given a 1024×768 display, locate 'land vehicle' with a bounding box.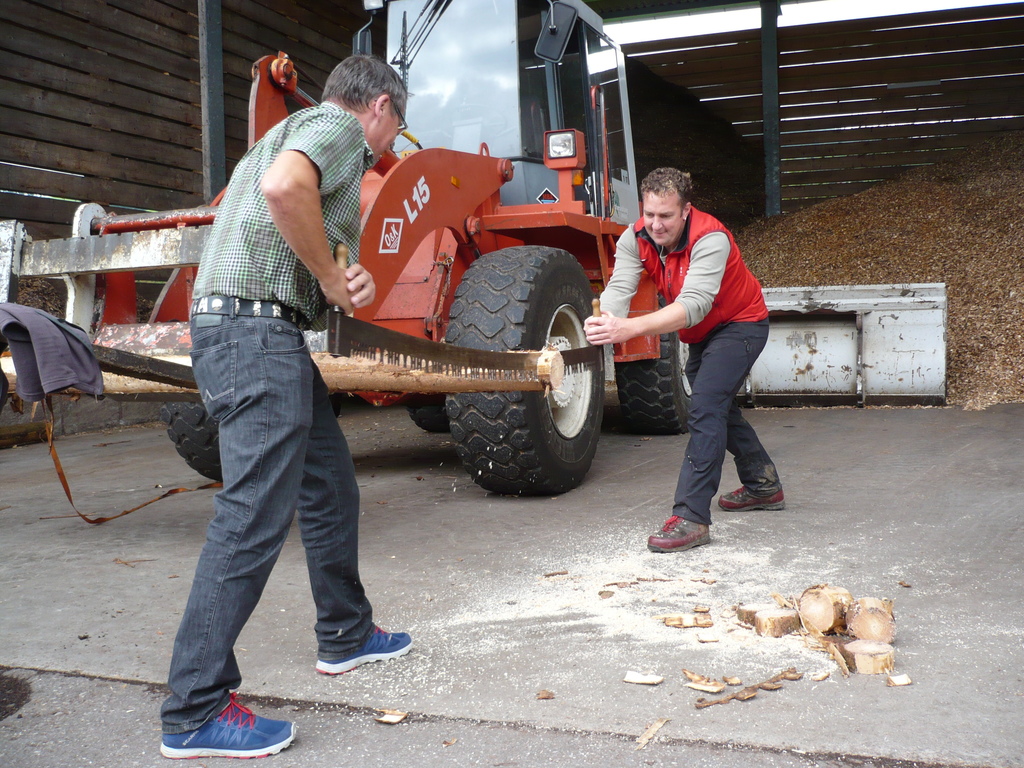
Located: [left=0, top=0, right=694, bottom=501].
